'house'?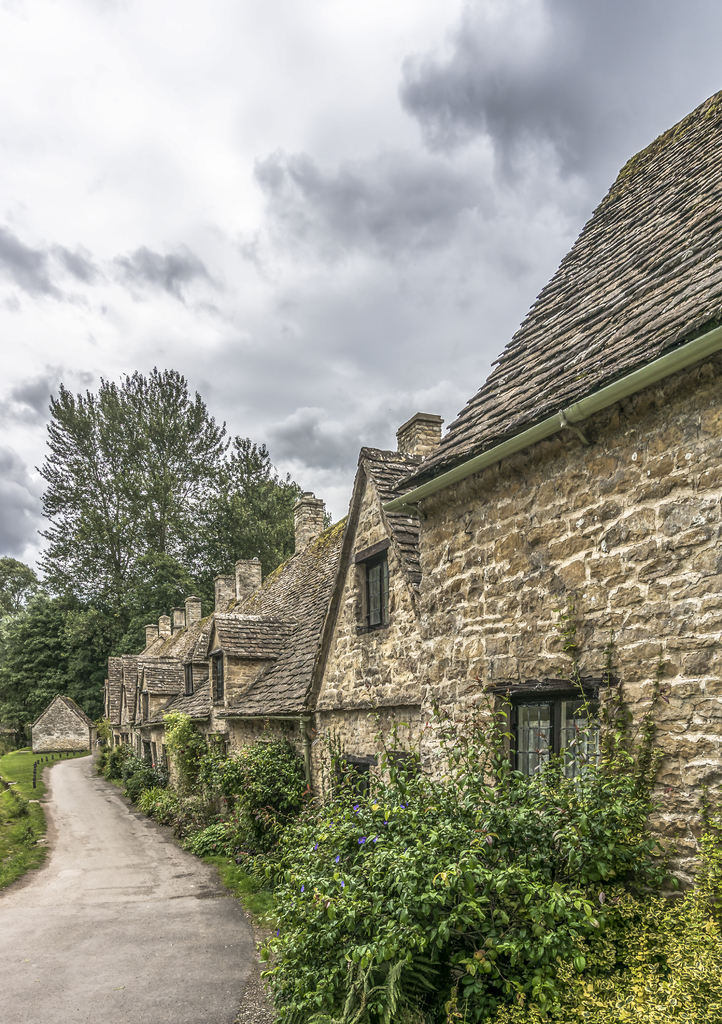
{"x1": 92, "y1": 648, "x2": 138, "y2": 764}
